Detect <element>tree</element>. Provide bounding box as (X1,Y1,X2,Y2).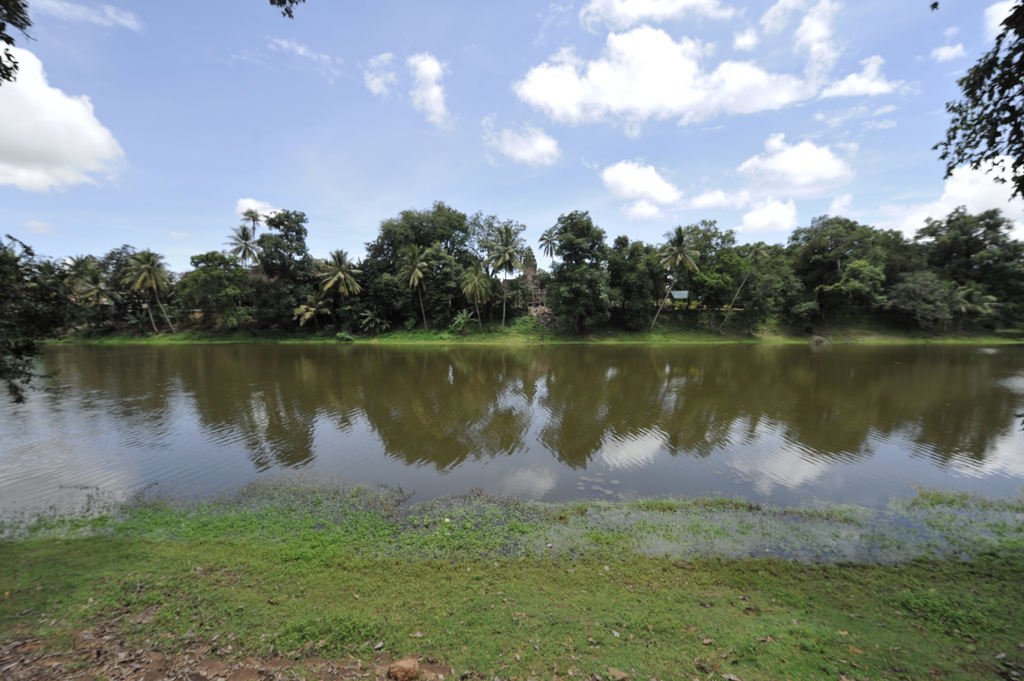
(0,0,39,90).
